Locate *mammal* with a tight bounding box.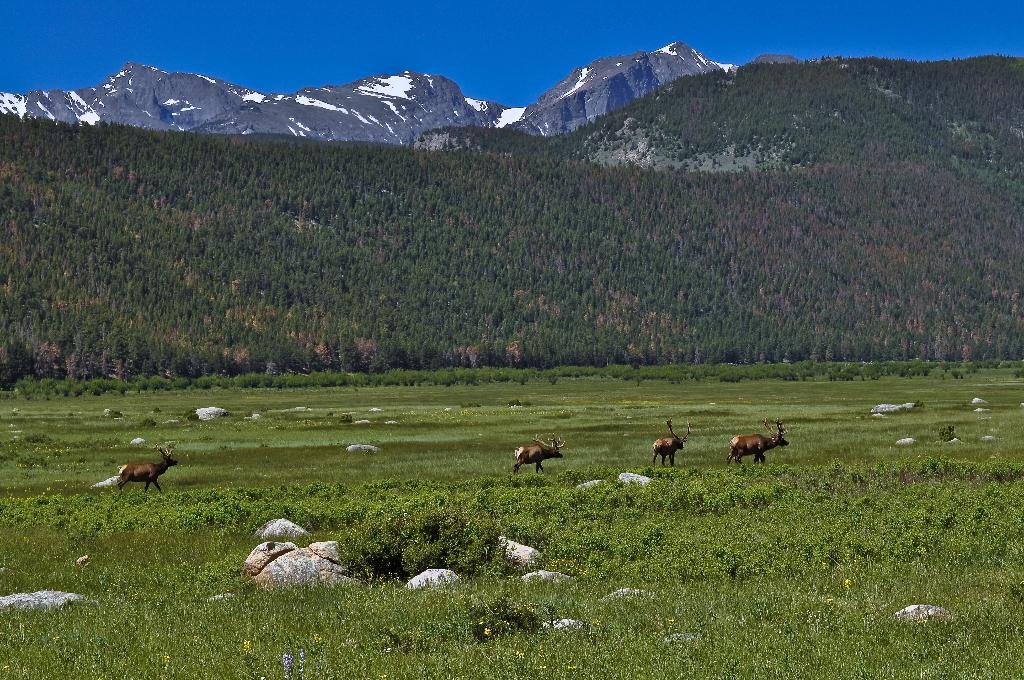
l=115, t=442, r=177, b=494.
